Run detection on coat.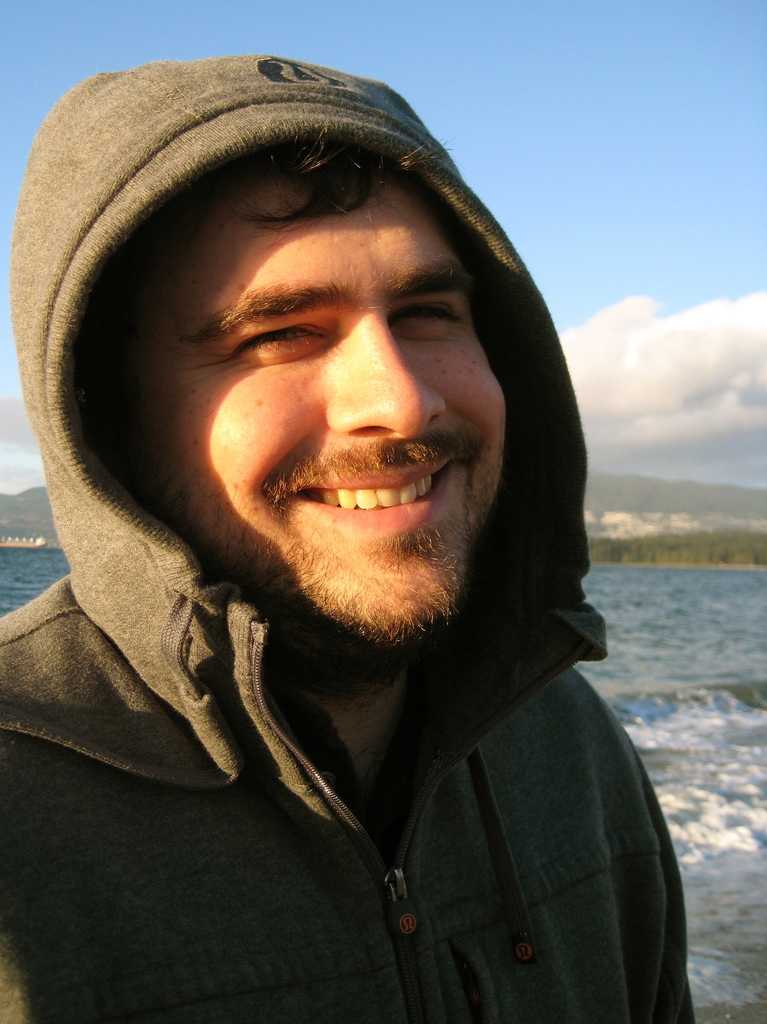
Result: 0,146,691,980.
